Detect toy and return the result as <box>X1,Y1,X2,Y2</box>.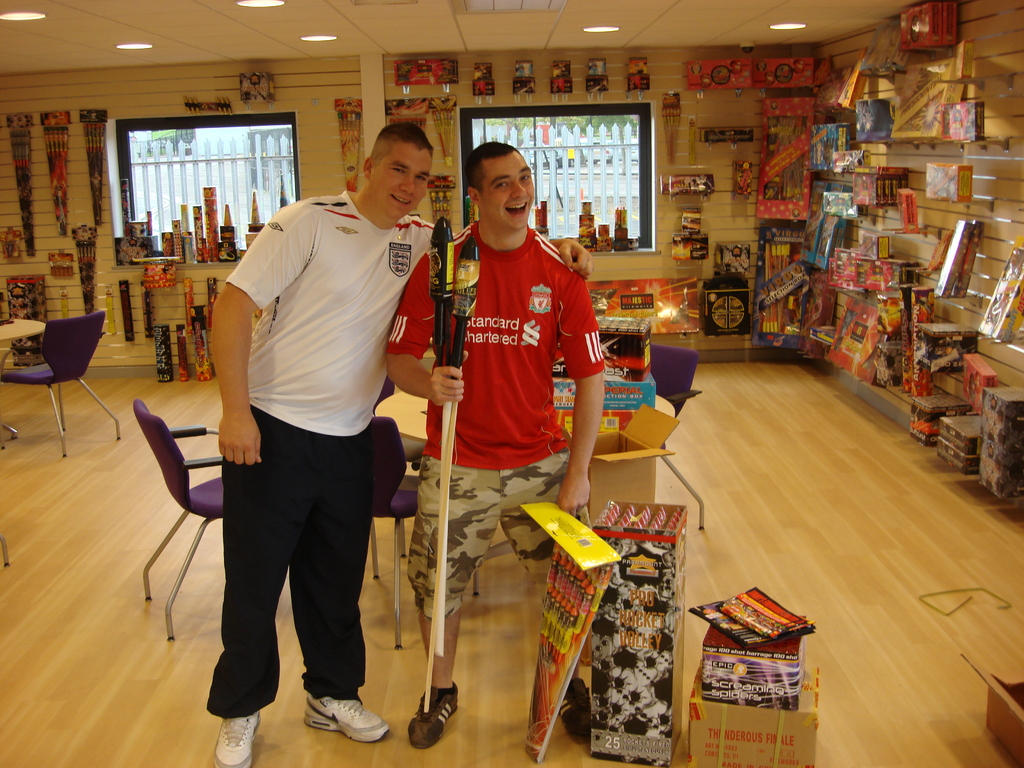
<box>143,259,188,291</box>.
